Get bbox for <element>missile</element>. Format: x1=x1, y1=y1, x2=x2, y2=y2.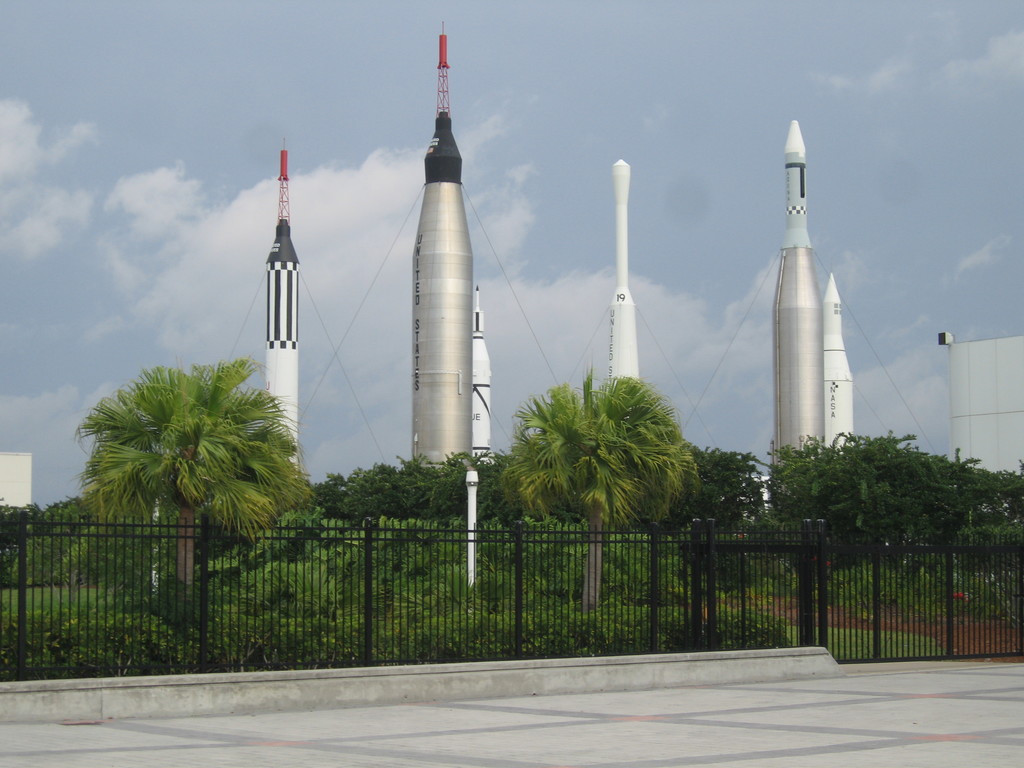
x1=384, y1=22, x2=488, y2=484.
